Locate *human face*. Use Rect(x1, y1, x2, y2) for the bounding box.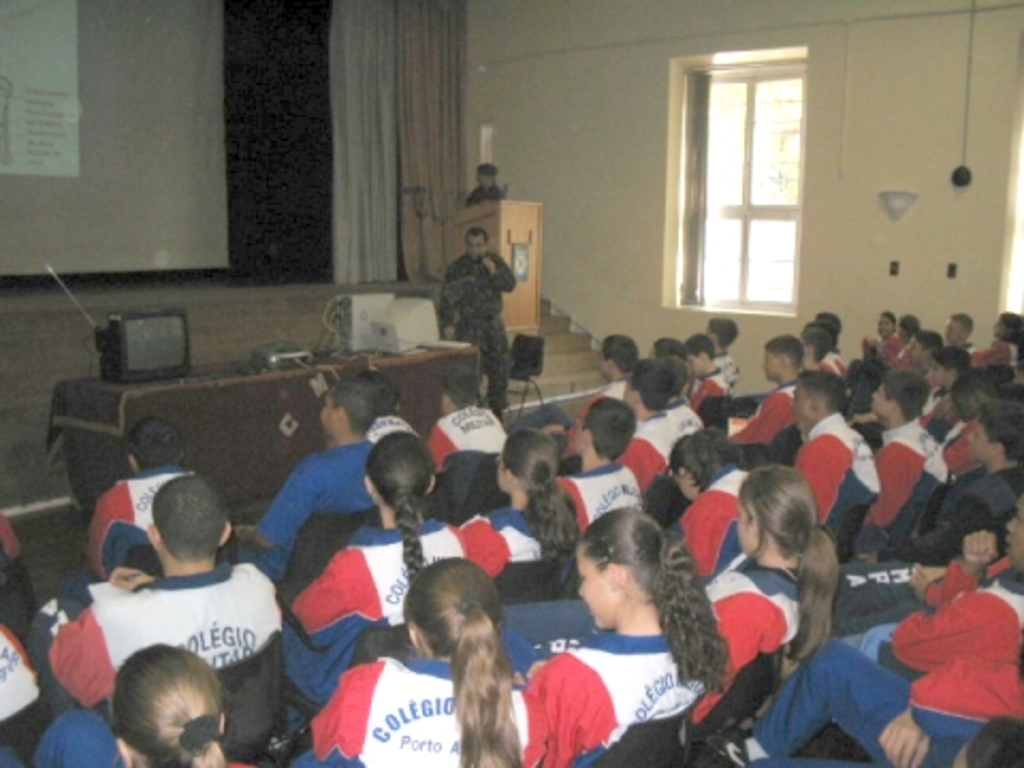
Rect(996, 316, 1005, 333).
